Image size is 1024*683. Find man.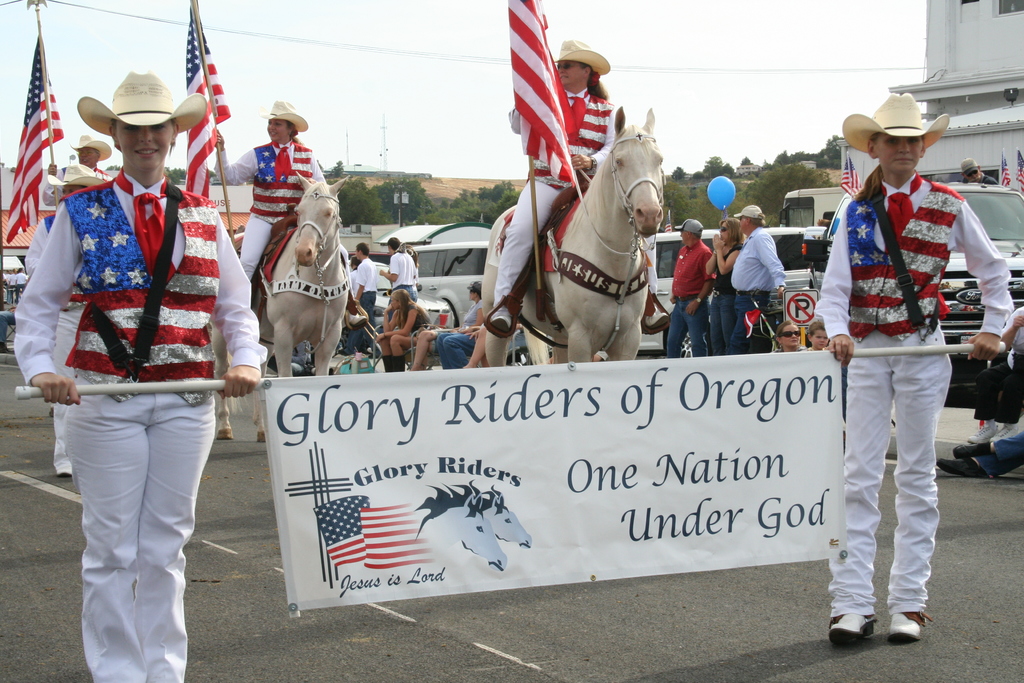
[x1=24, y1=165, x2=108, y2=479].
